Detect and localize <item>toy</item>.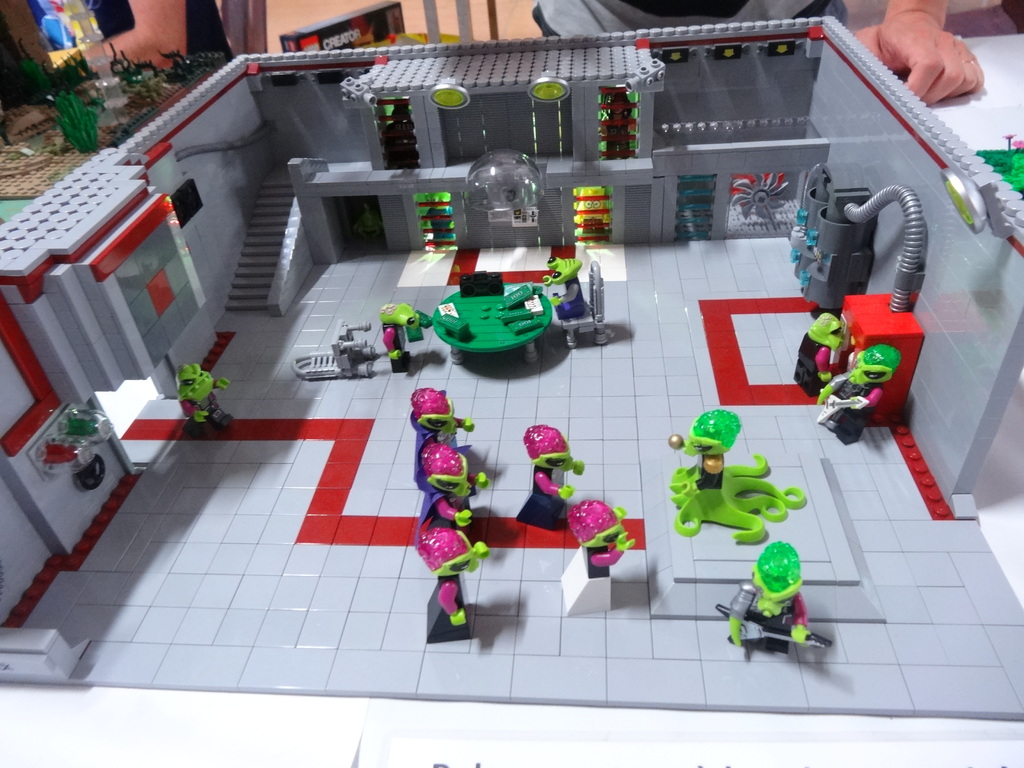
Localized at <bbox>175, 362, 237, 436</bbox>.
